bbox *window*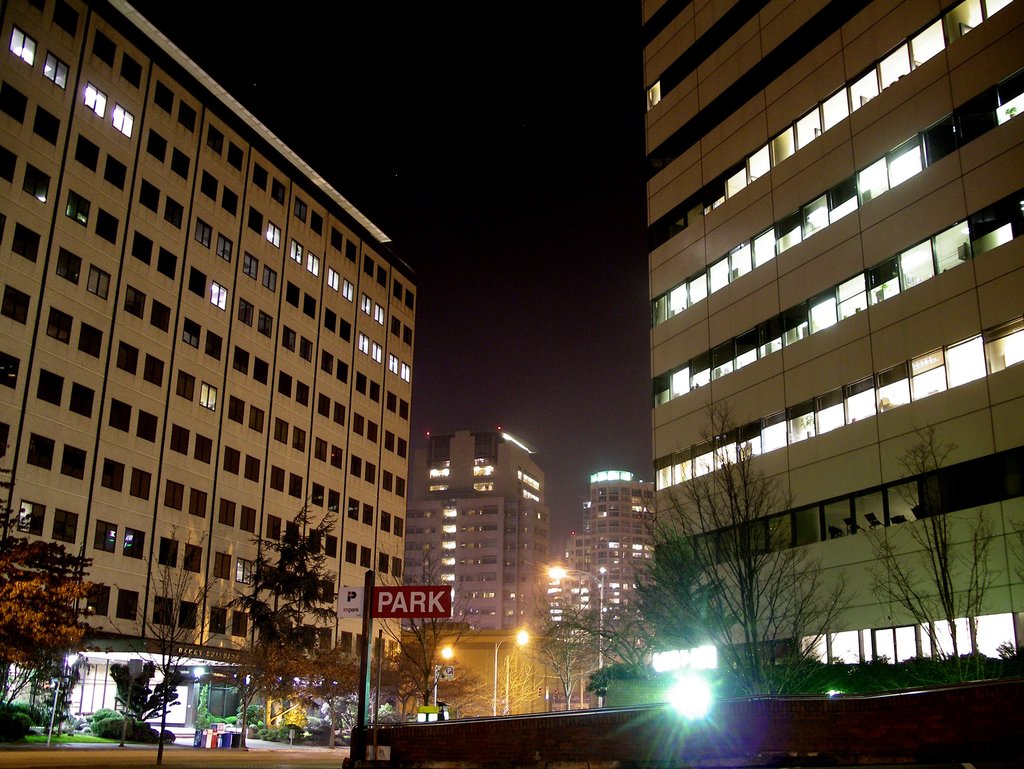
[x1=125, y1=527, x2=145, y2=559]
